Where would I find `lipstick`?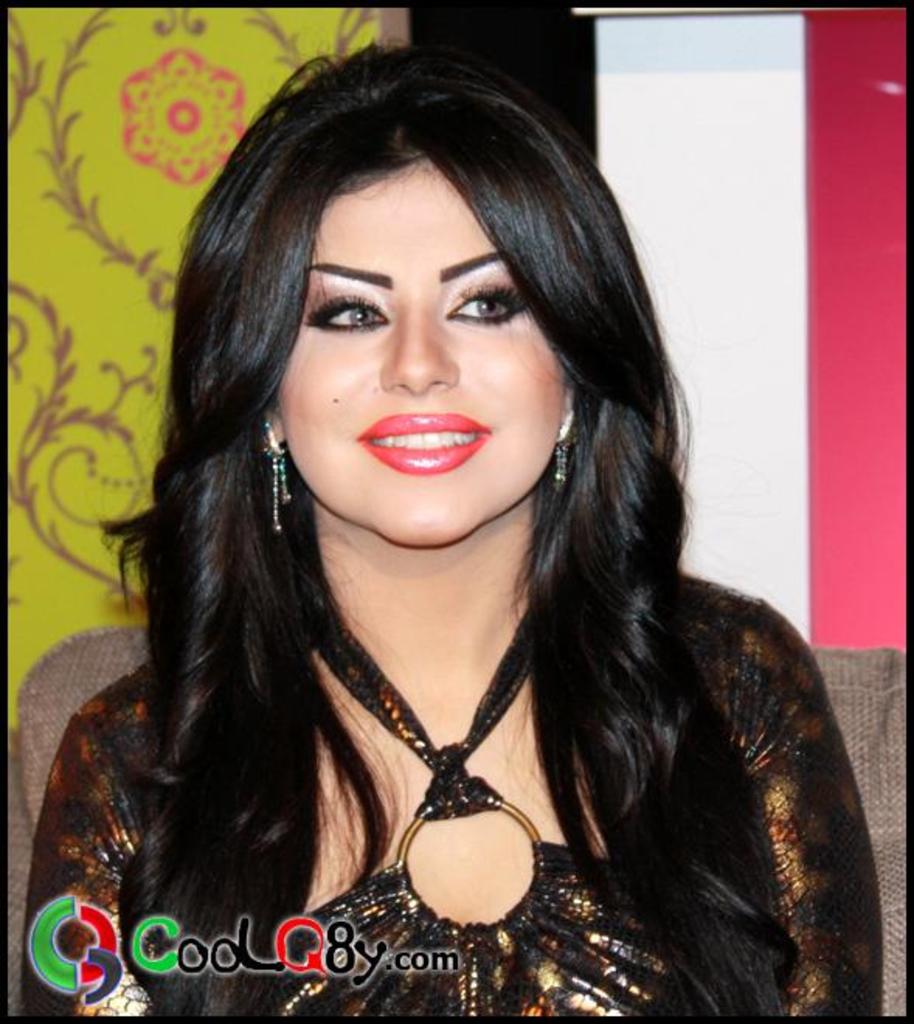
At (left=358, top=413, right=490, bottom=469).
